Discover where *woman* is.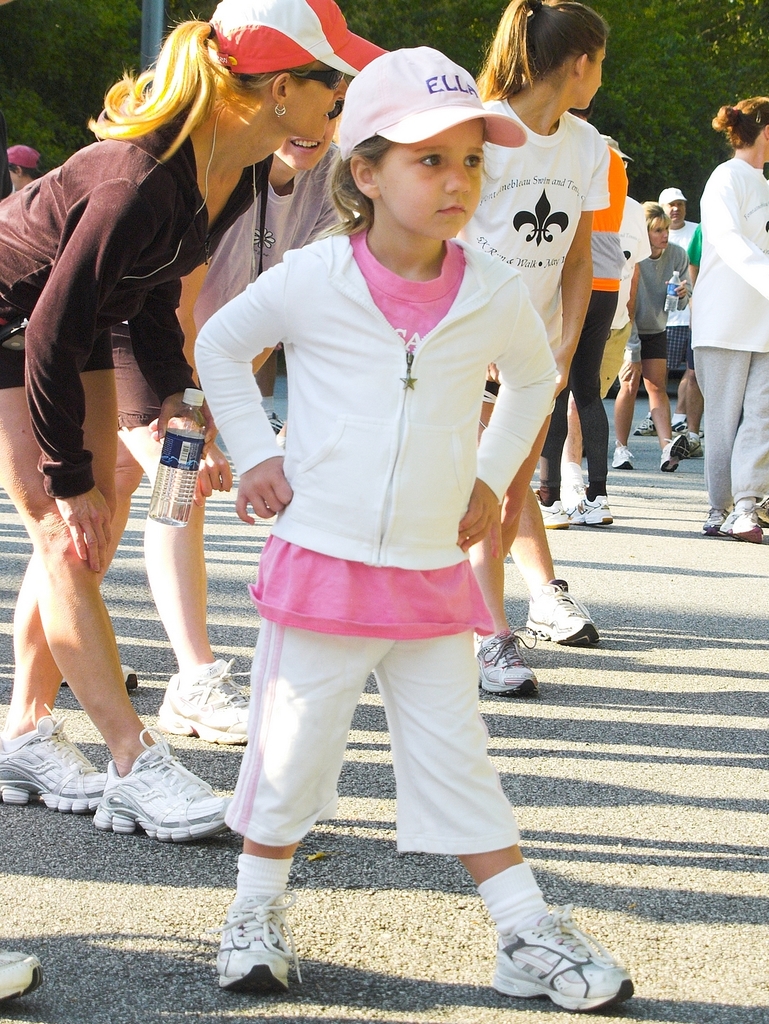
Discovered at pyautogui.locateOnScreen(2, 0, 389, 846).
